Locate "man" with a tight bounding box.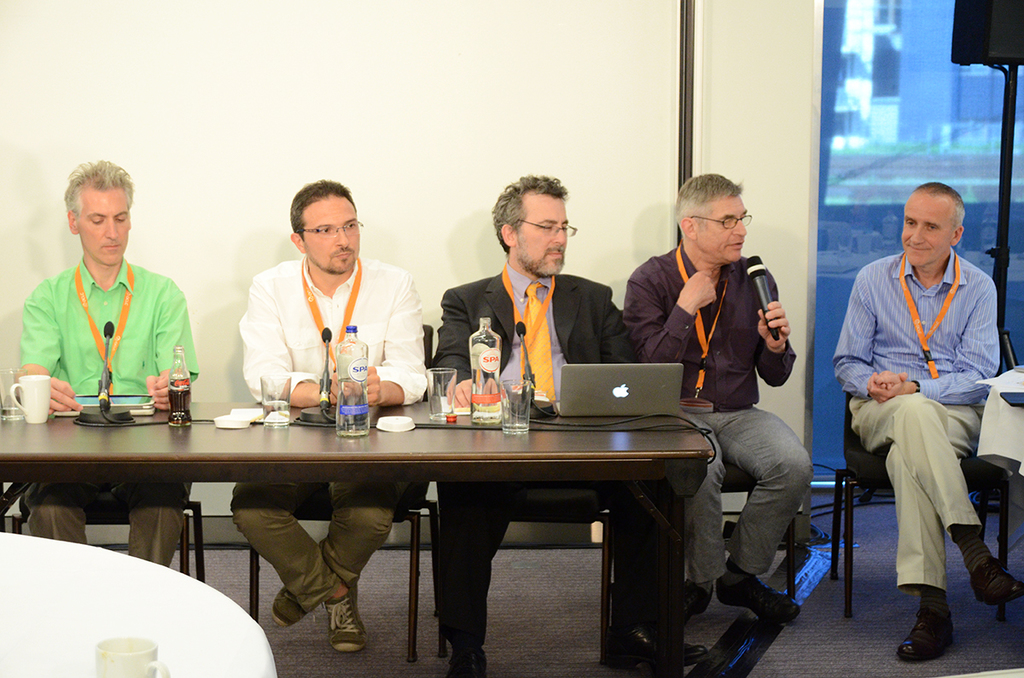
detection(611, 171, 840, 660).
